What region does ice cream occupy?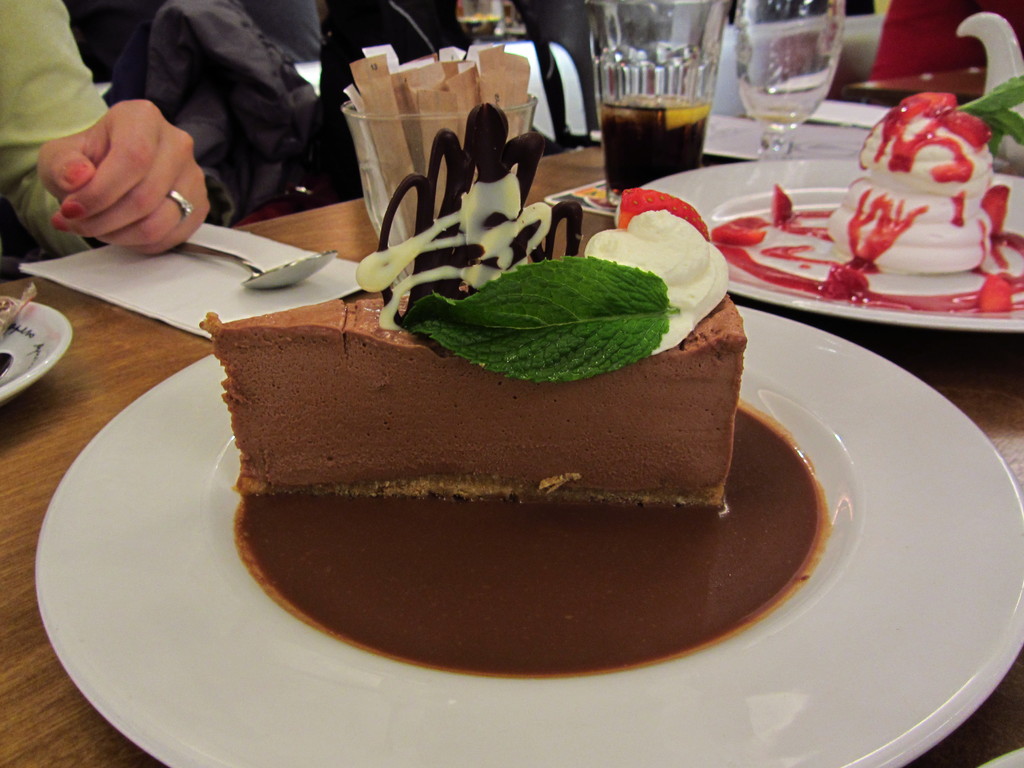
[x1=190, y1=178, x2=755, y2=522].
